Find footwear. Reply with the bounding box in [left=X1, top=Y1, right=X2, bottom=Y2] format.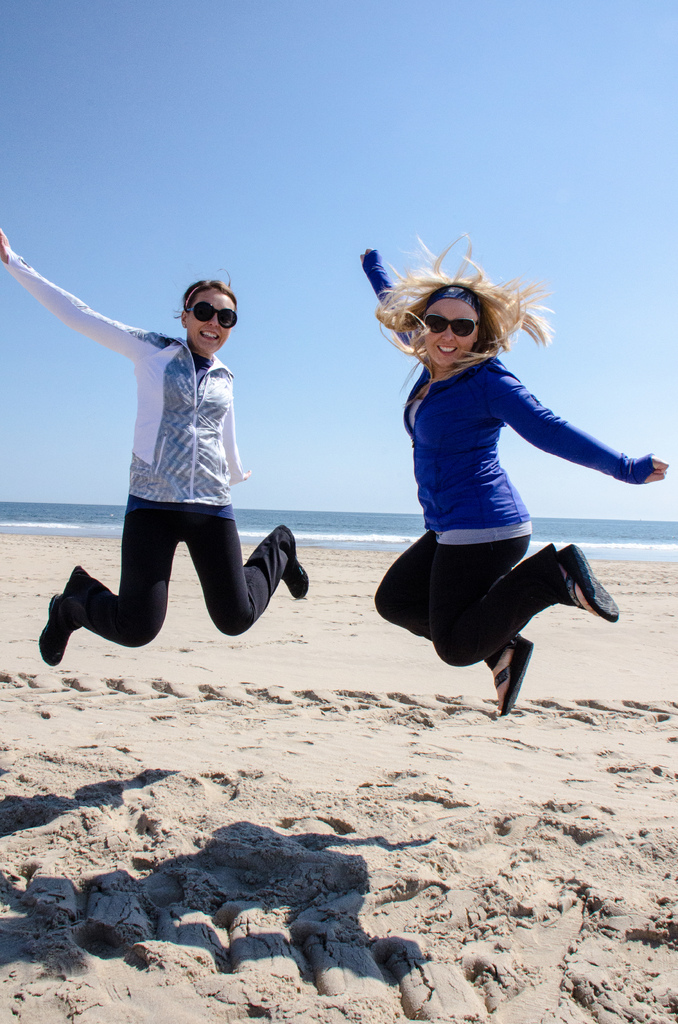
[left=486, top=632, right=535, bottom=719].
